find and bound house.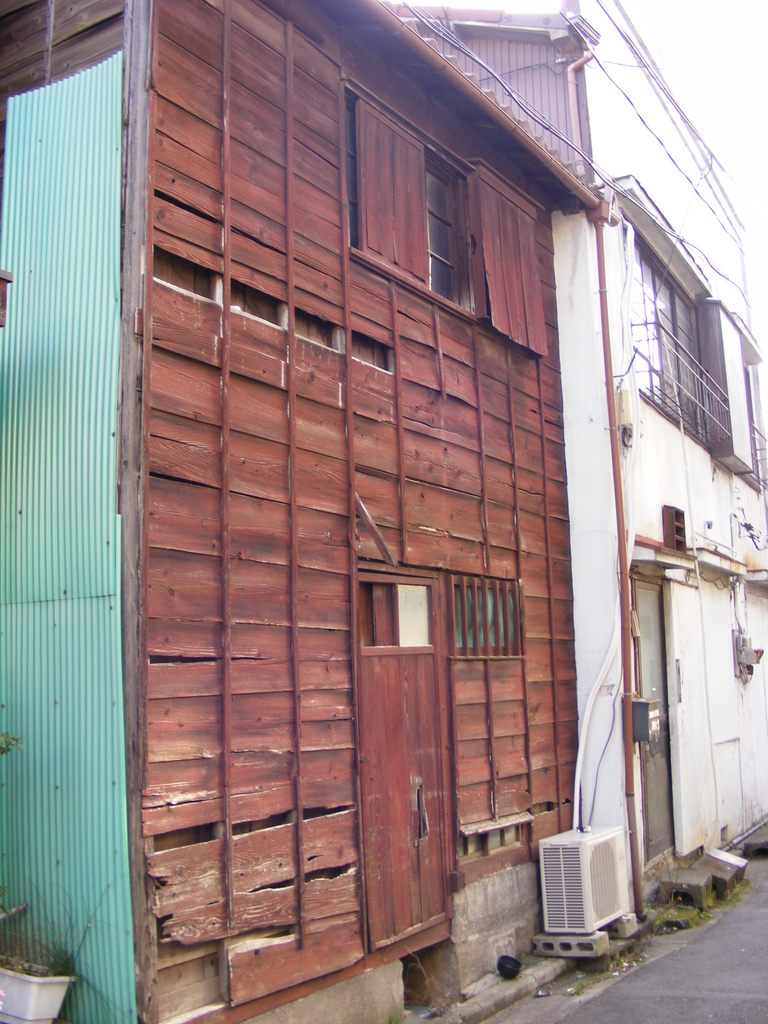
Bound: crop(383, 0, 767, 940).
